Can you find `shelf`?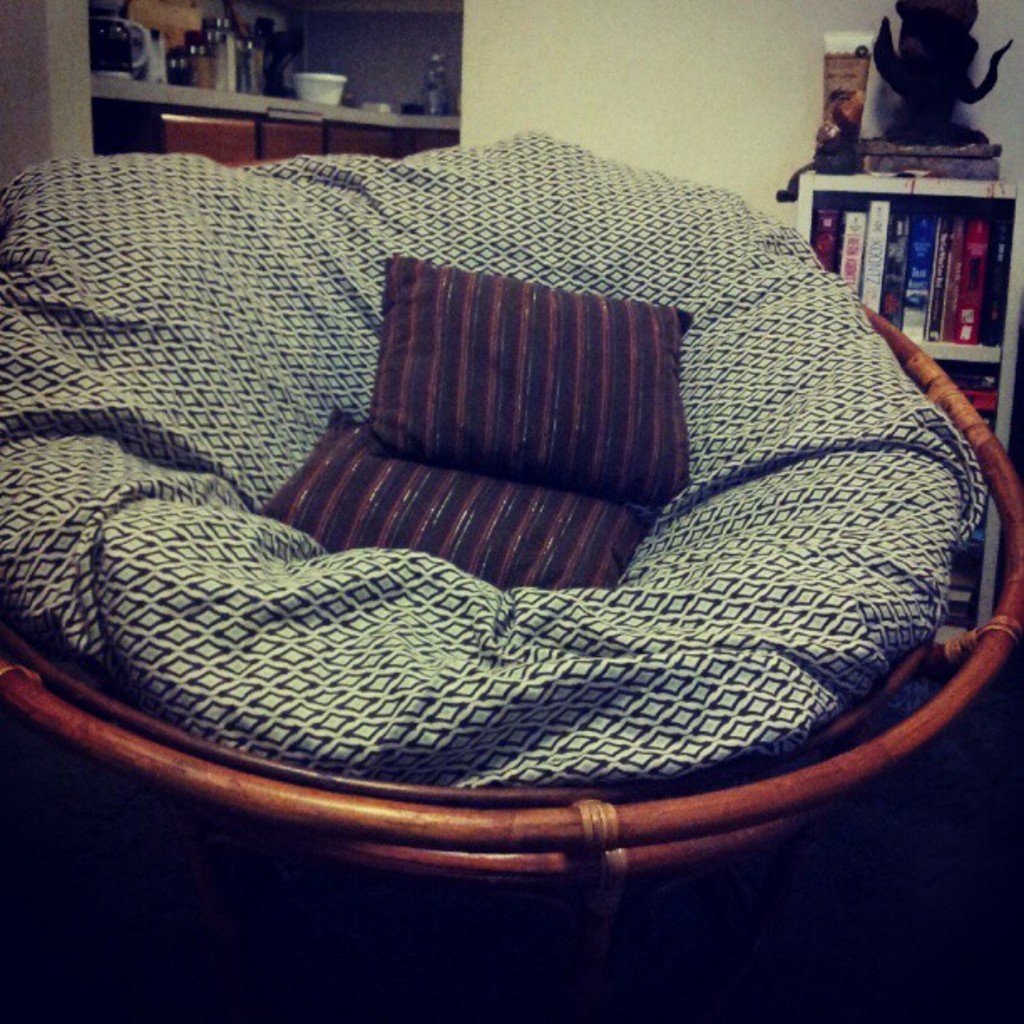
Yes, bounding box: [x1=80, y1=92, x2=520, y2=152].
